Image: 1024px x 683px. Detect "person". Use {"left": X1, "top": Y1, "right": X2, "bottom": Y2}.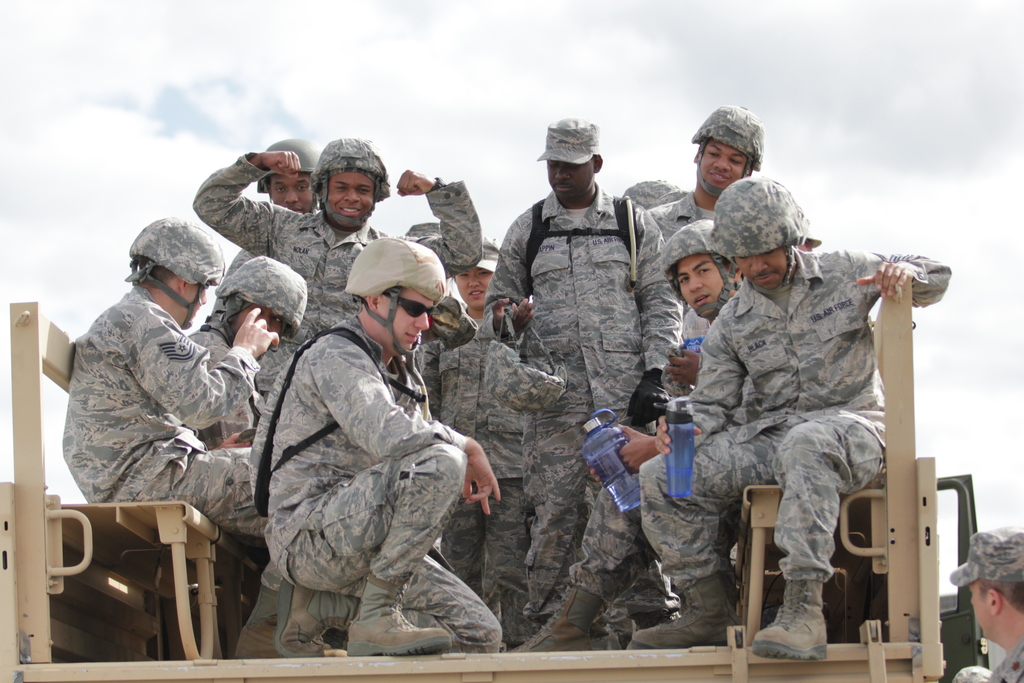
{"left": 611, "top": 174, "right": 689, "bottom": 233}.
